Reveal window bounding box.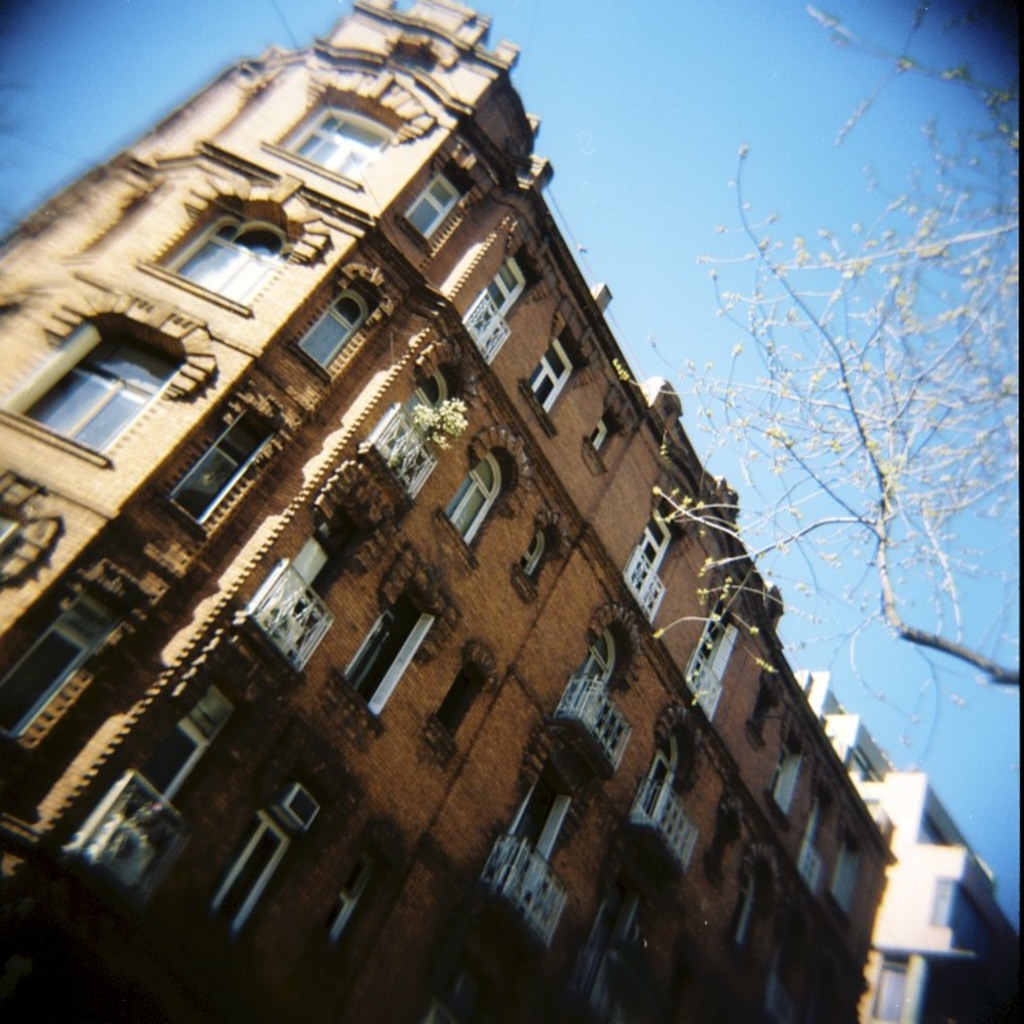
Revealed: Rect(526, 343, 573, 412).
